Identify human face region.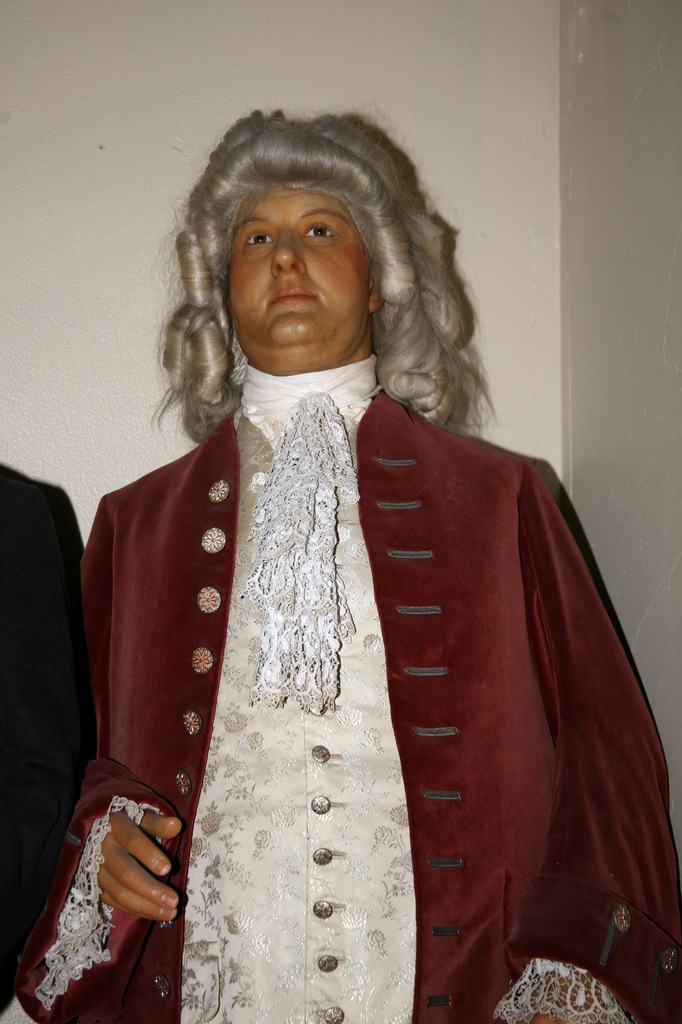
Region: [230,182,372,366].
